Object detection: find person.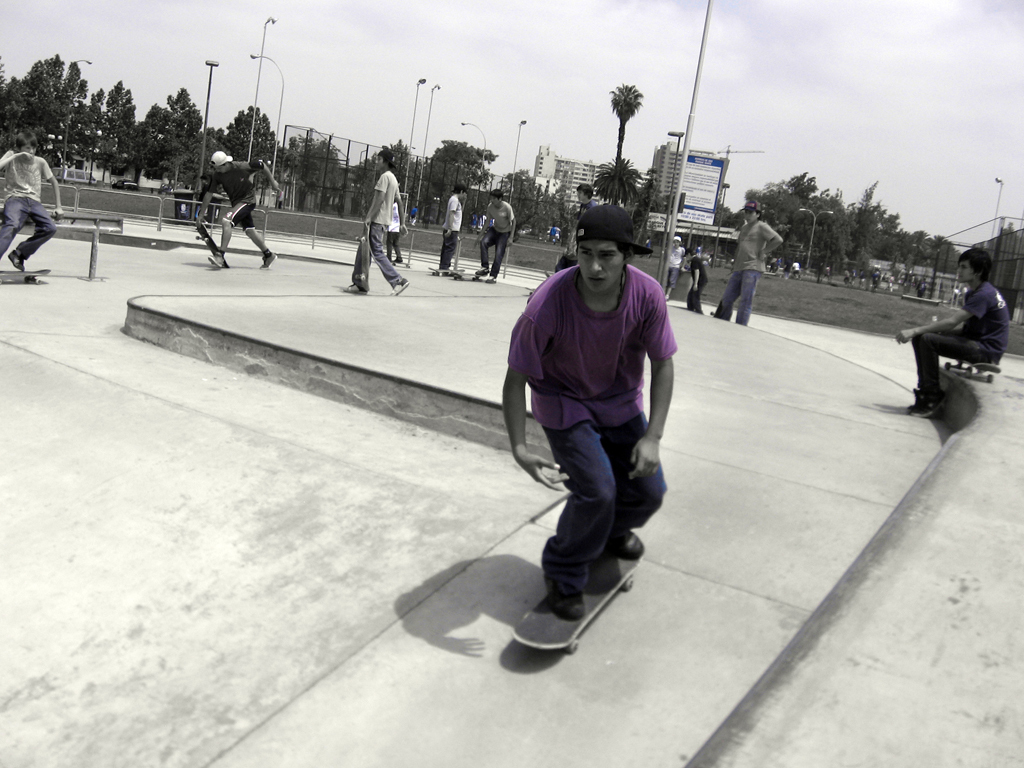
[left=500, top=202, right=679, bottom=615].
